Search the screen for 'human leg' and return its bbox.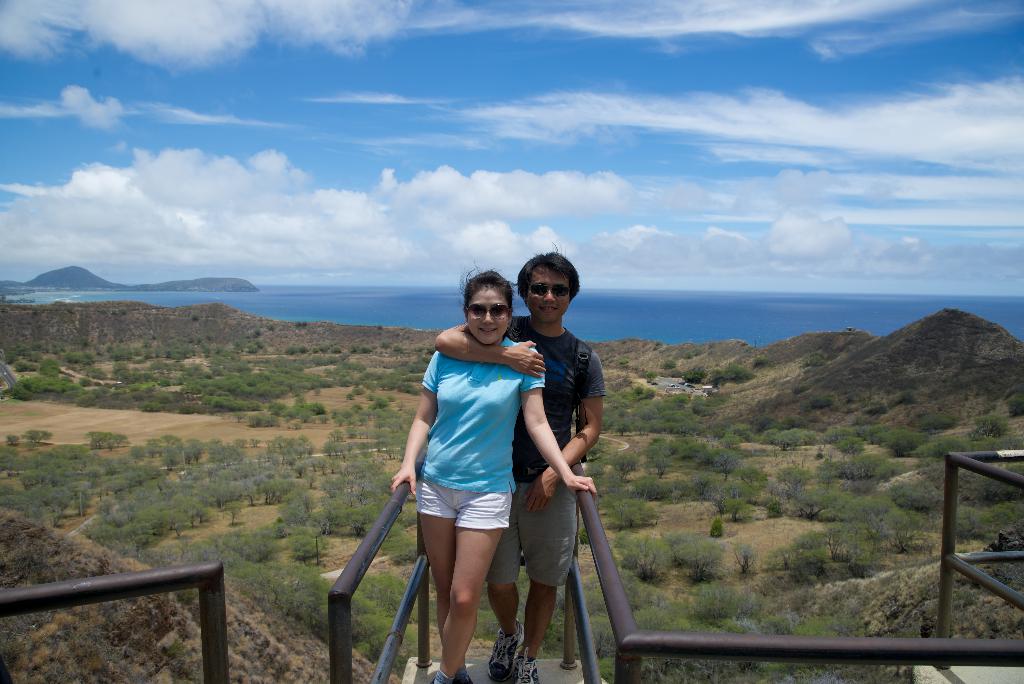
Found: detection(414, 480, 472, 683).
